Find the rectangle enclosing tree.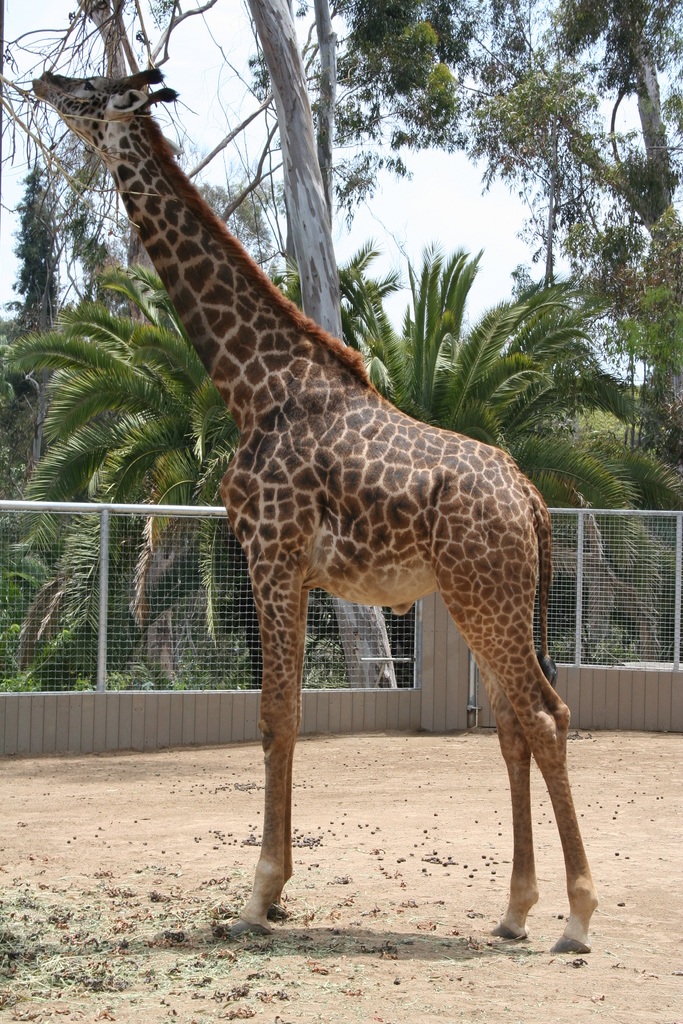
(0, 0, 682, 140).
